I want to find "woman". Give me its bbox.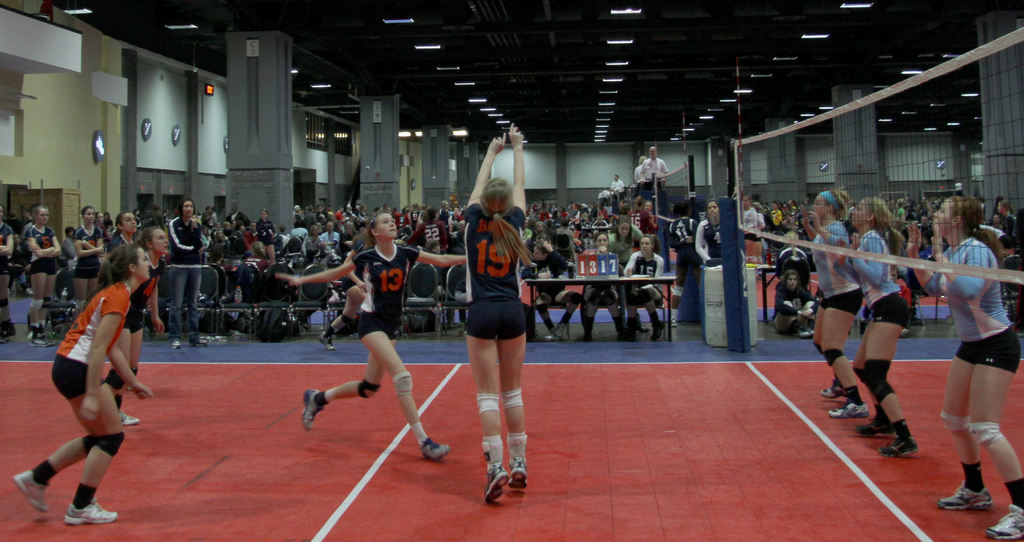
x1=891 y1=199 x2=908 y2=220.
